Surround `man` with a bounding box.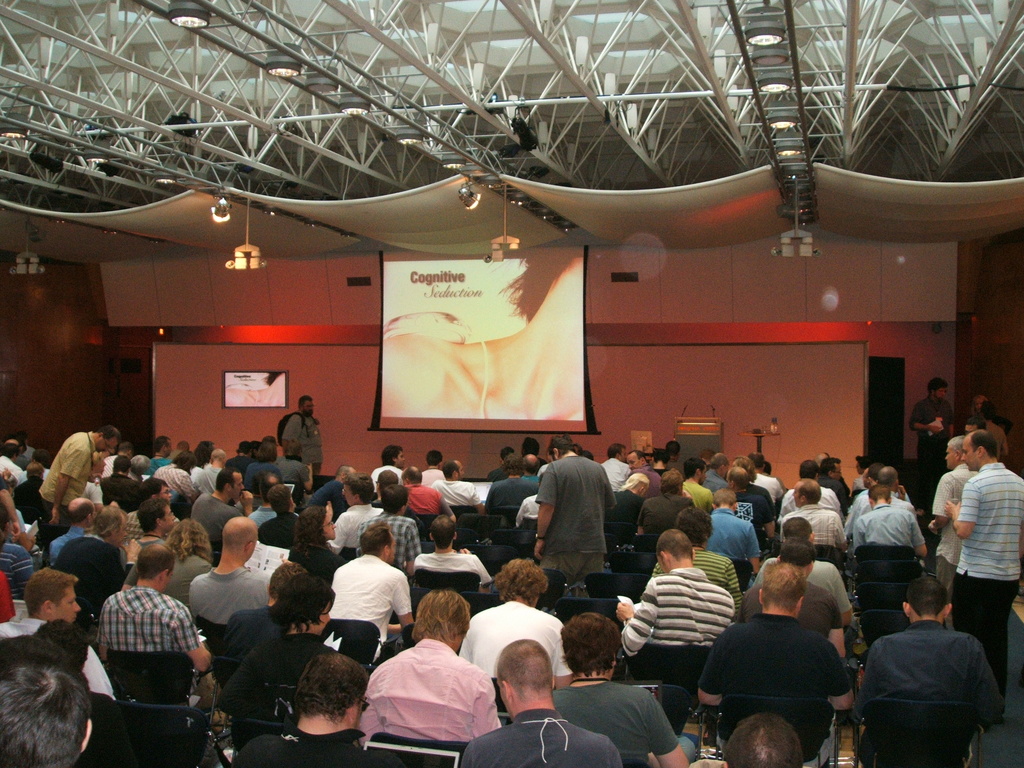
[616,526,740,665].
